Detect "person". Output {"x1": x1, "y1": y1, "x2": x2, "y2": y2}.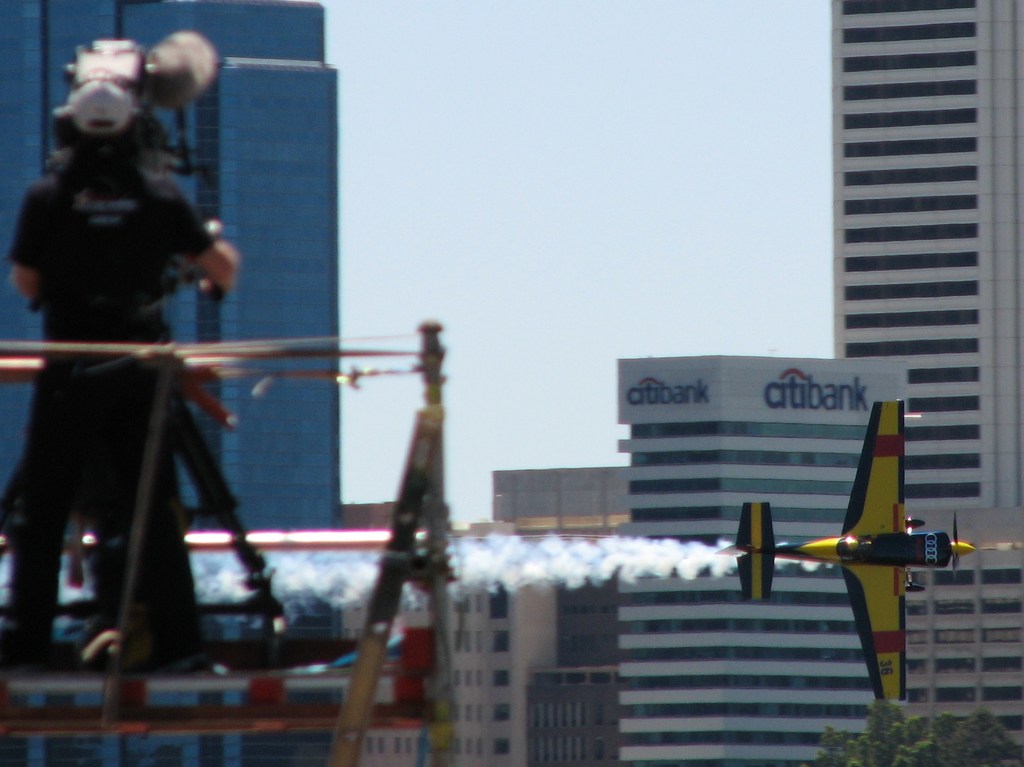
{"x1": 22, "y1": 0, "x2": 256, "y2": 727}.
